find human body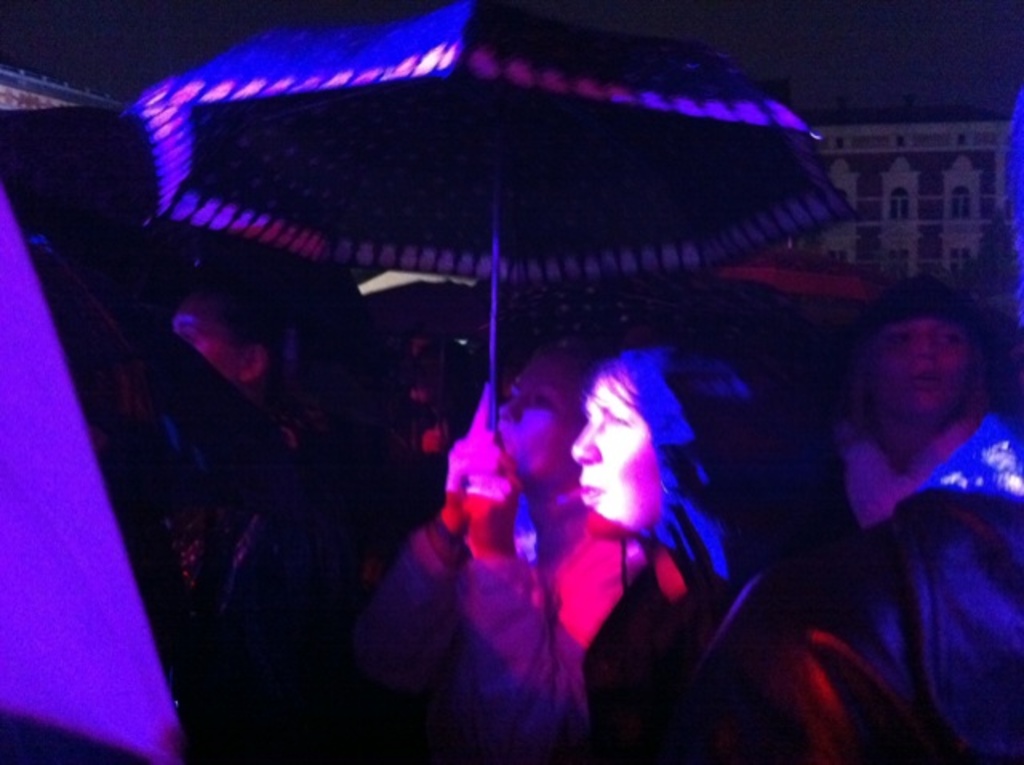
[x1=99, y1=264, x2=299, y2=680]
